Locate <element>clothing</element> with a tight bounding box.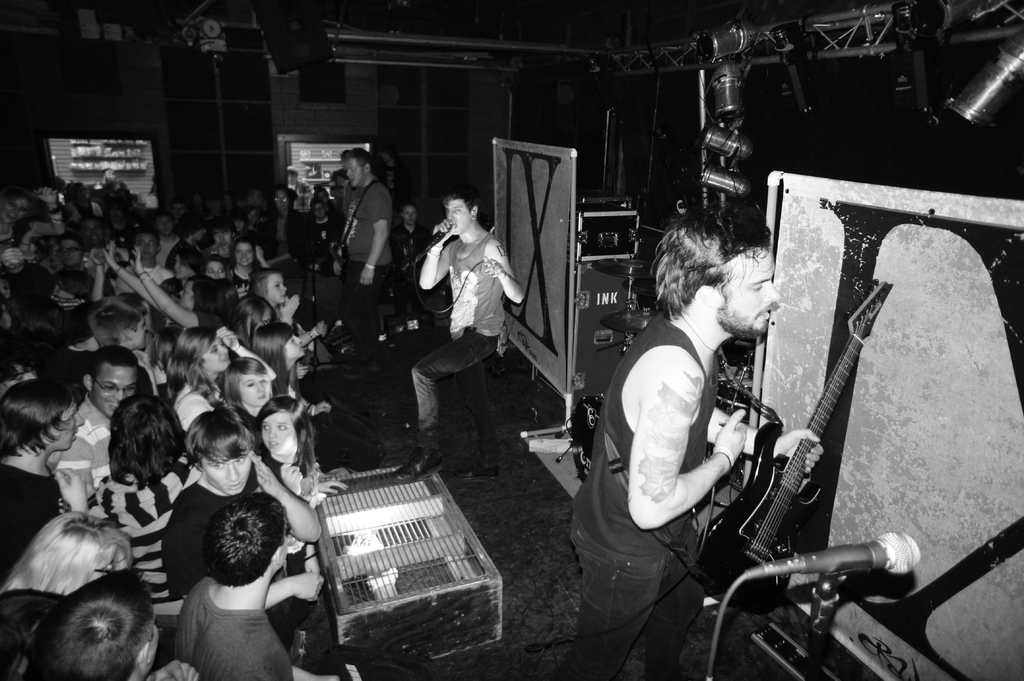
crop(342, 178, 393, 359).
